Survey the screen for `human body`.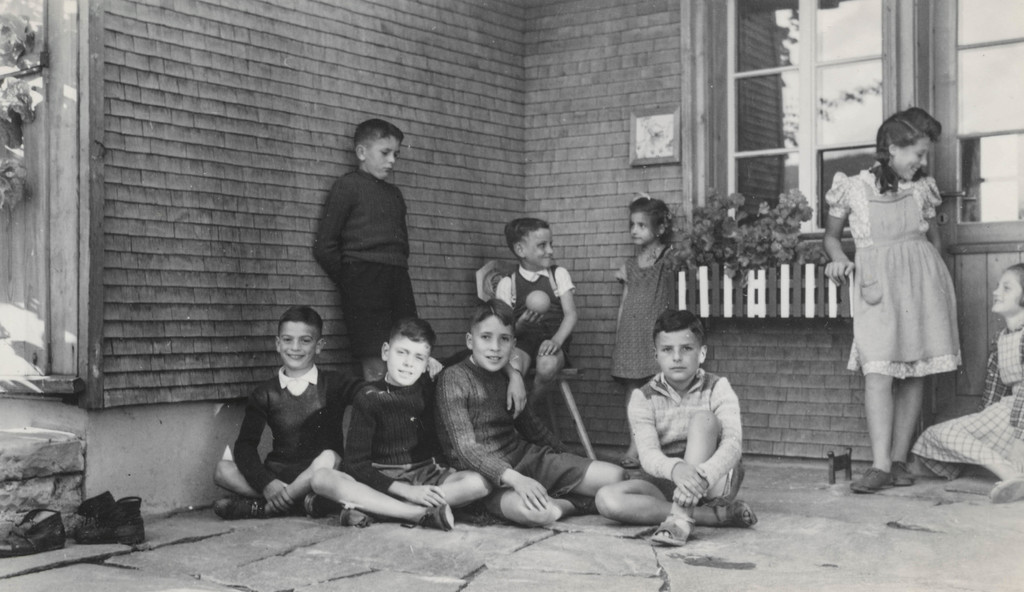
Survey found: <region>819, 99, 972, 492</region>.
